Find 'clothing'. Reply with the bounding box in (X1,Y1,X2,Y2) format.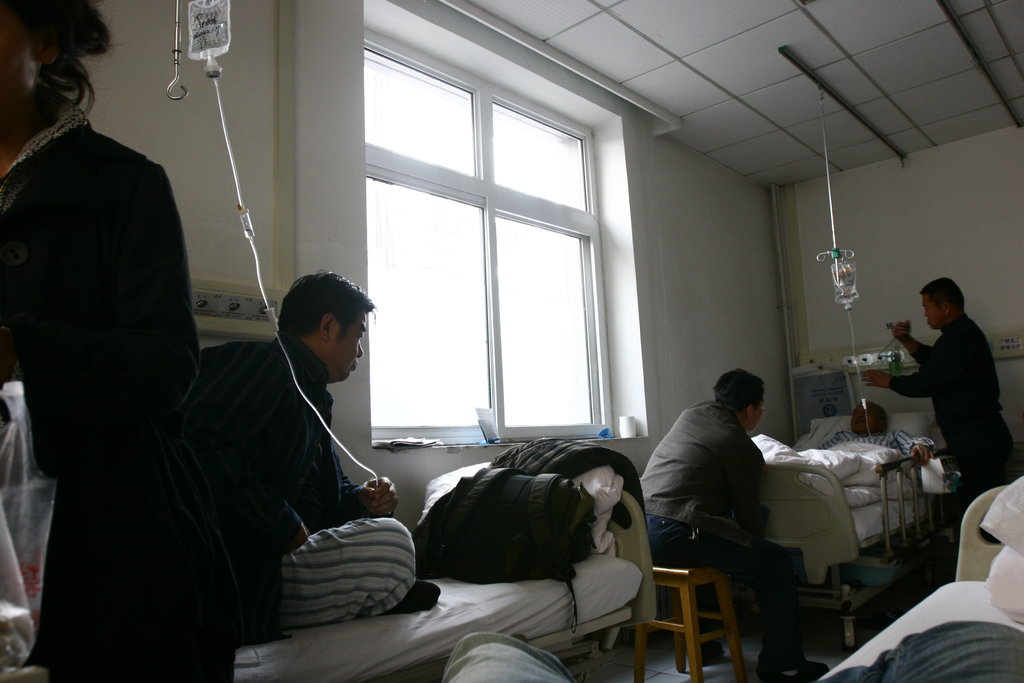
(182,339,394,648).
